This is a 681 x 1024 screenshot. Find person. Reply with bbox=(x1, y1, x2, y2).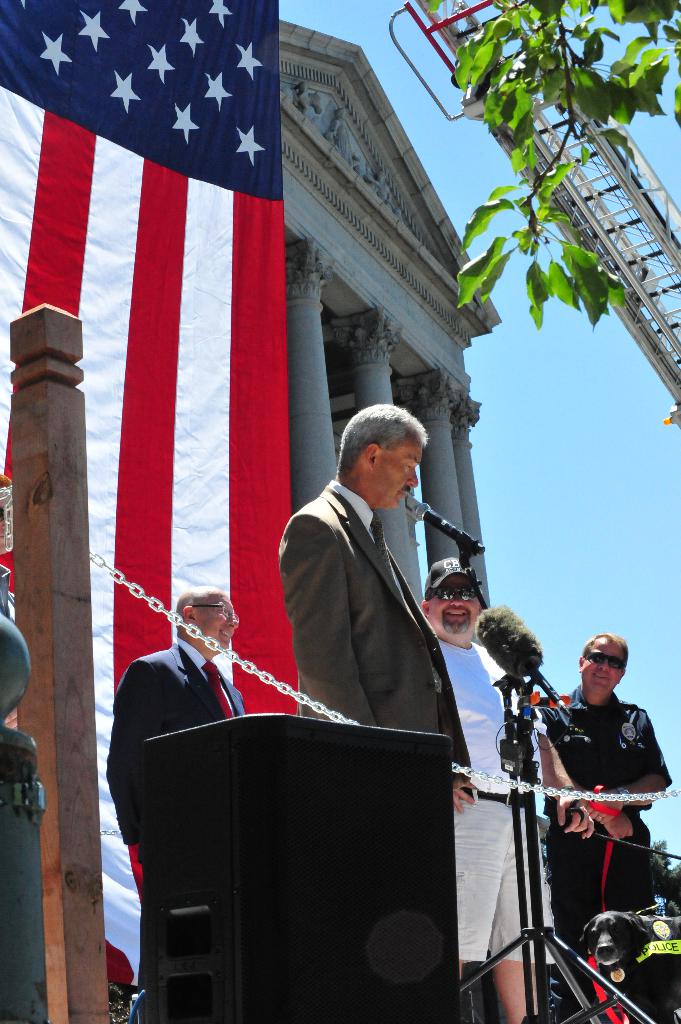
bbox=(542, 634, 672, 1021).
